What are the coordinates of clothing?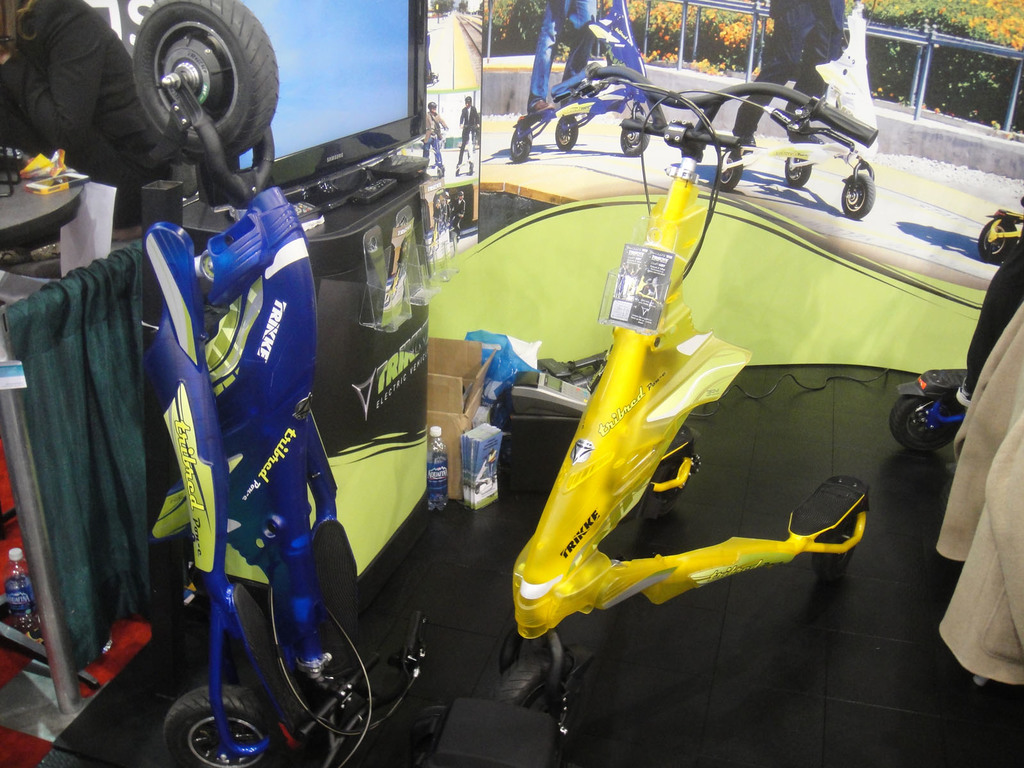
420 109 444 168.
